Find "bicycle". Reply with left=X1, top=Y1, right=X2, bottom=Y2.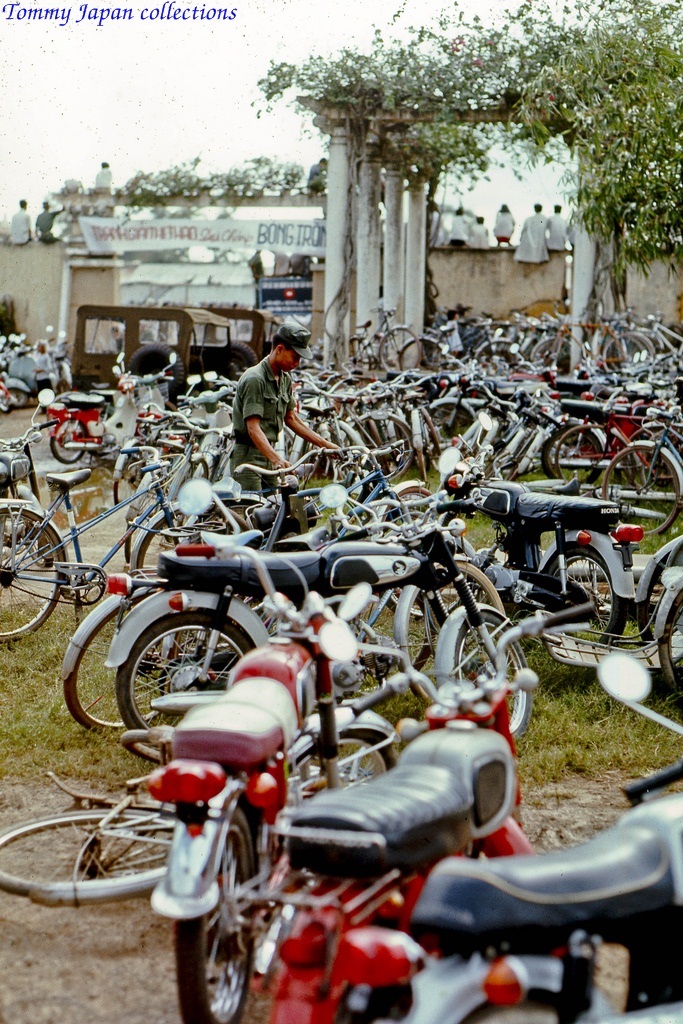
left=596, top=395, right=682, bottom=546.
